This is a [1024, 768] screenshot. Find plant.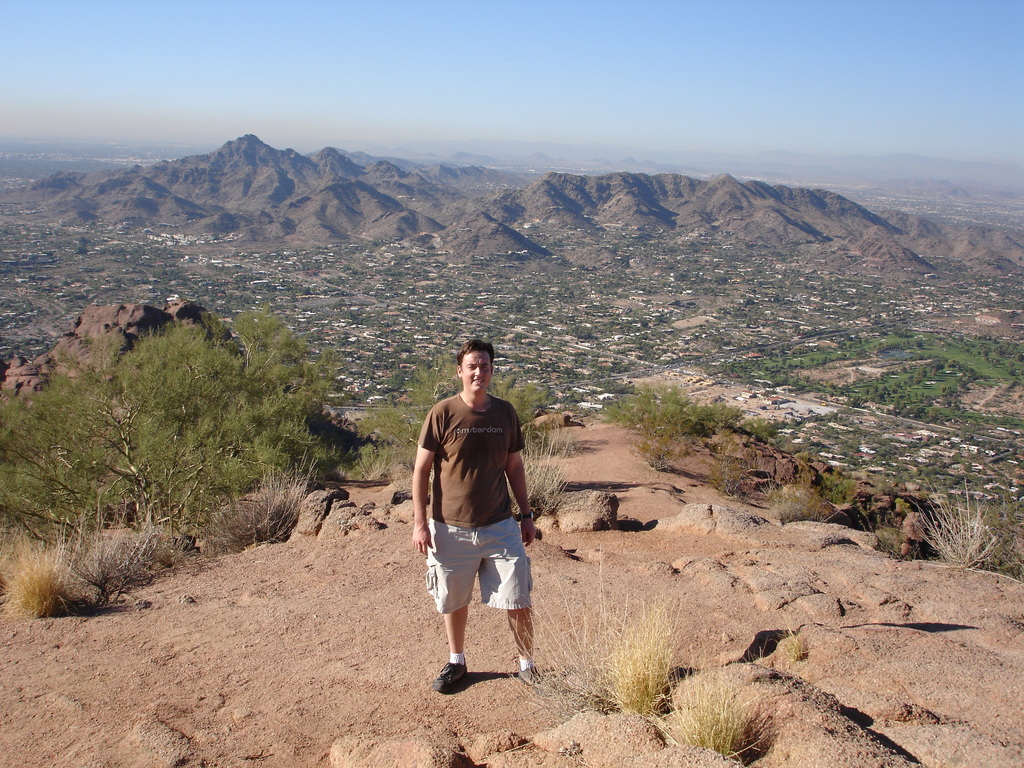
Bounding box: box(506, 548, 685, 725).
